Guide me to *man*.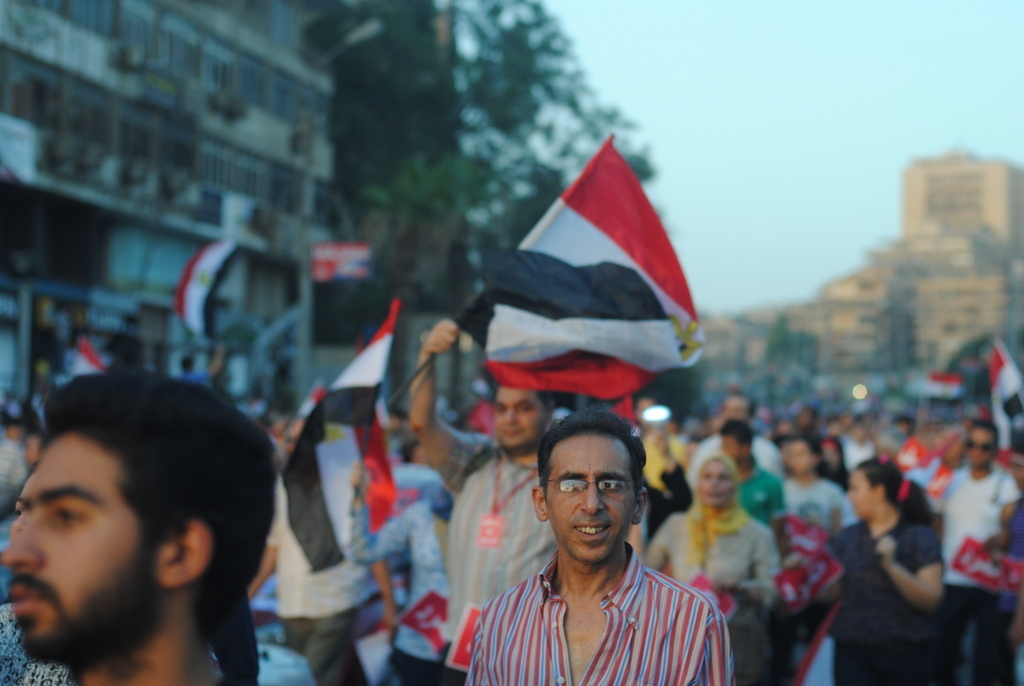
Guidance: 246/433/388/685.
